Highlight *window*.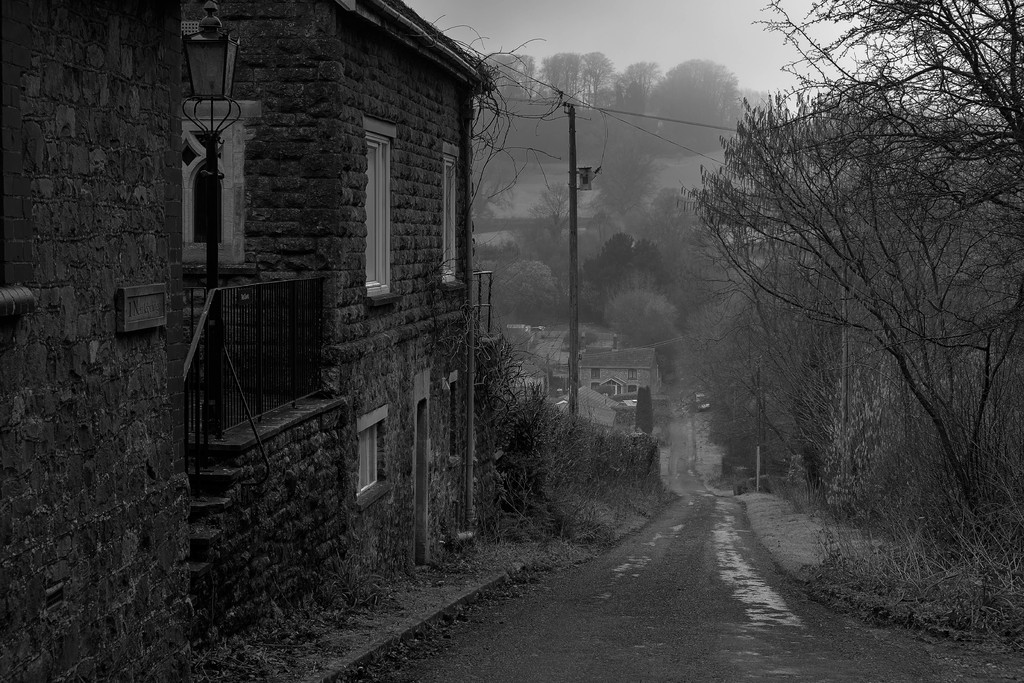
Highlighted region: crop(628, 386, 635, 392).
